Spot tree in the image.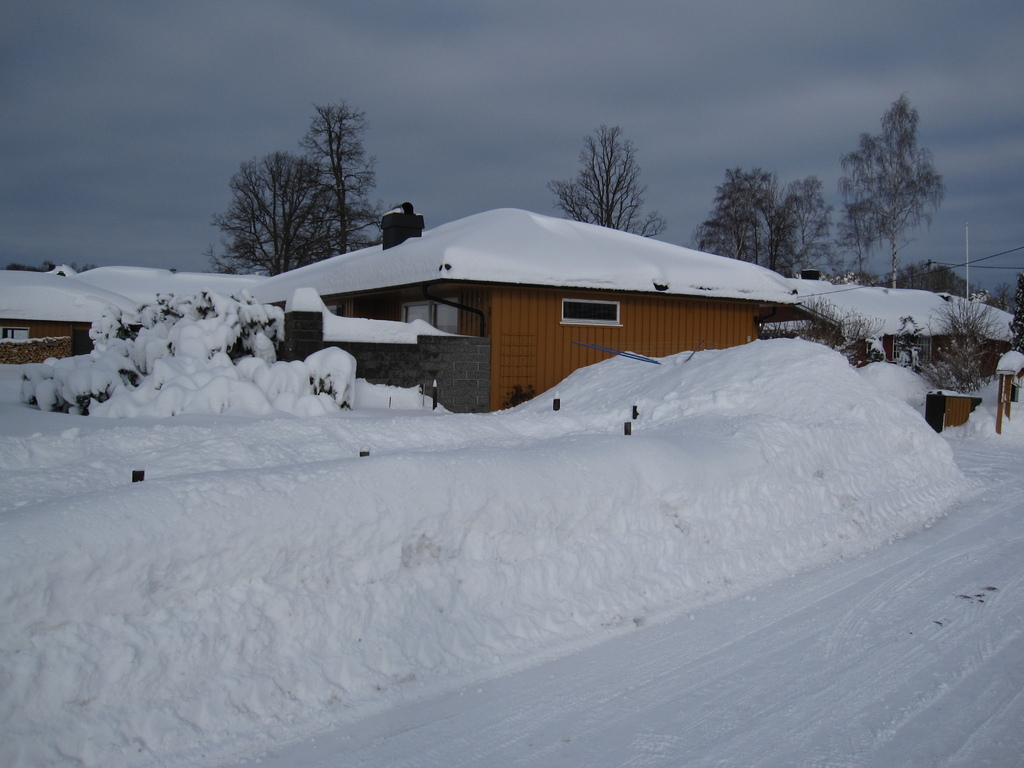
tree found at 694/164/834/295.
